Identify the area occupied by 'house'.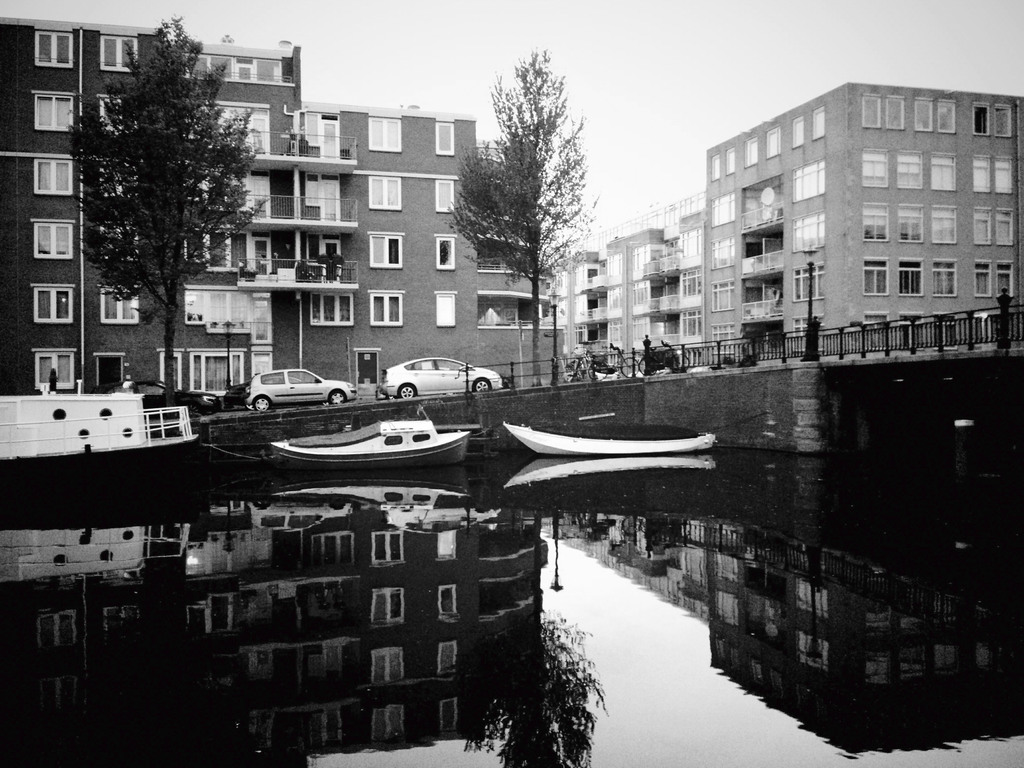
Area: {"x1": 277, "y1": 94, "x2": 555, "y2": 384}.
